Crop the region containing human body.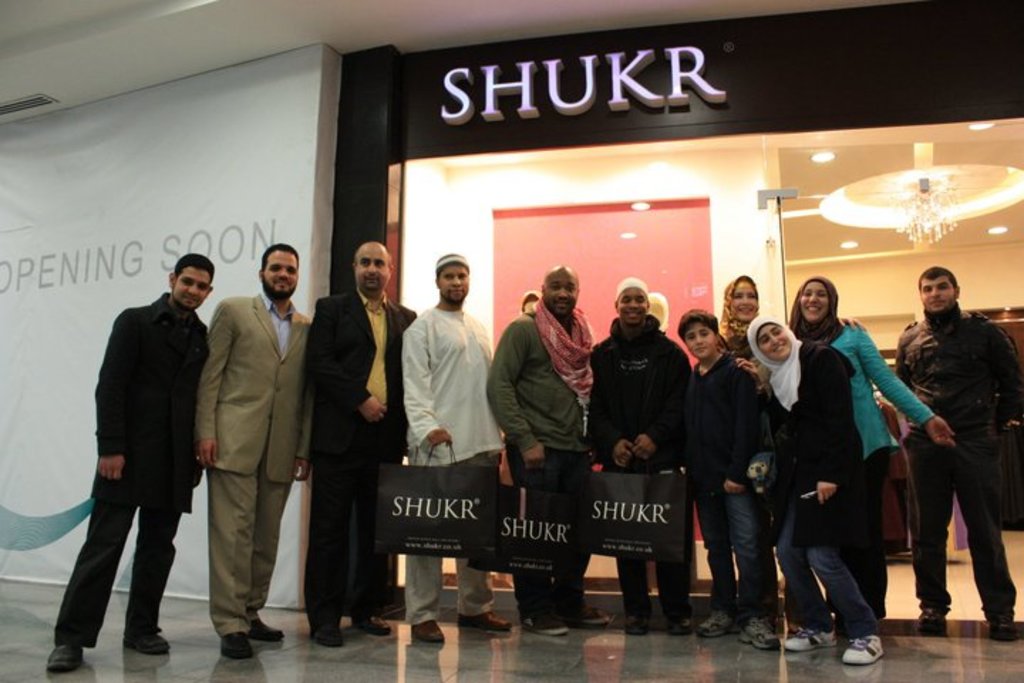
Crop region: [196,242,313,652].
